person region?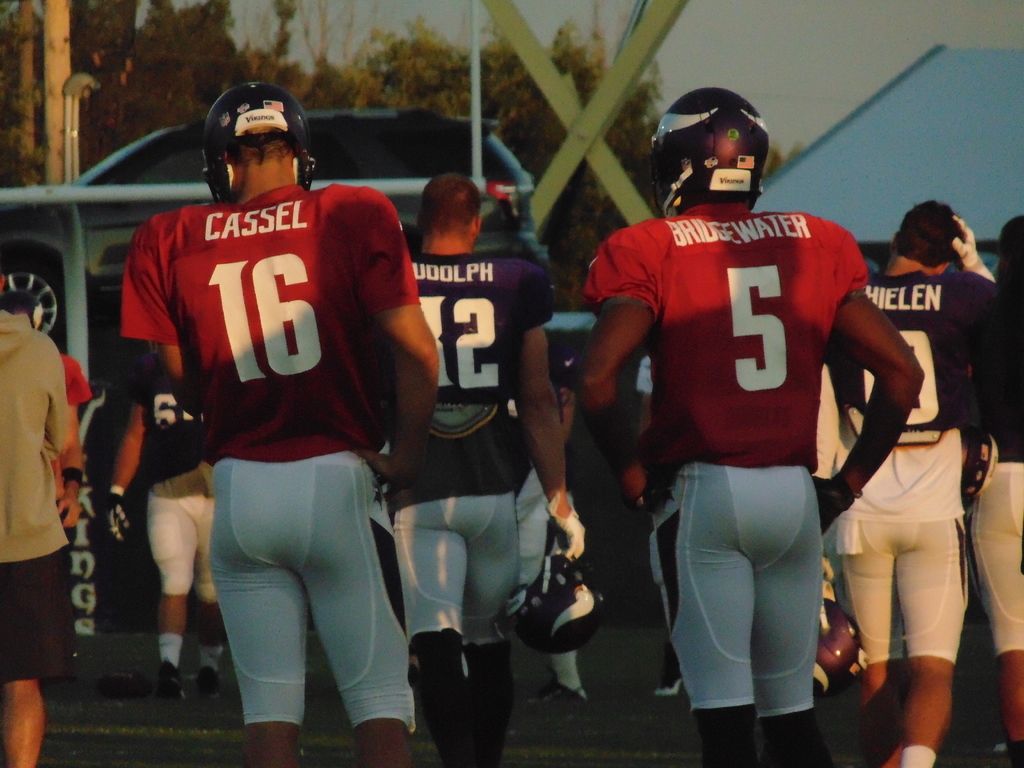
locate(969, 214, 1023, 767)
